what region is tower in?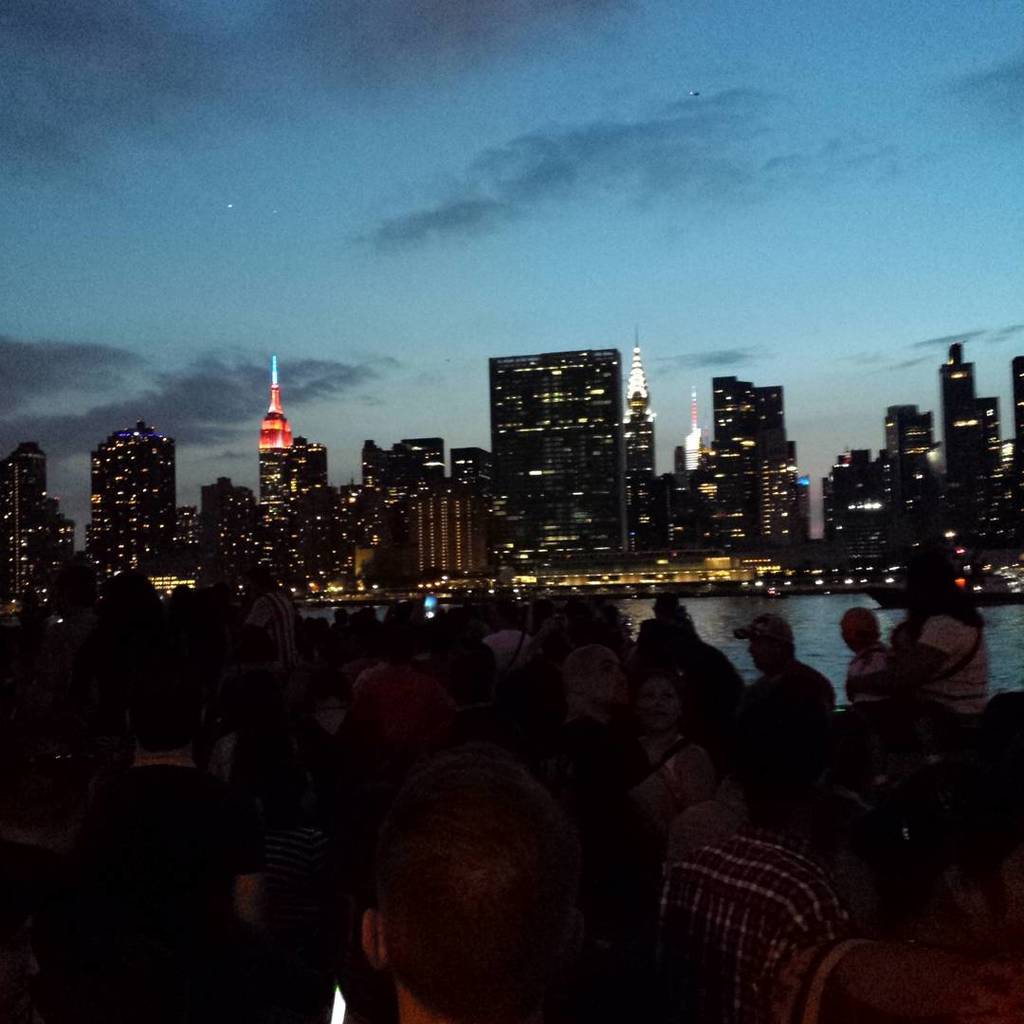
709 371 798 561.
